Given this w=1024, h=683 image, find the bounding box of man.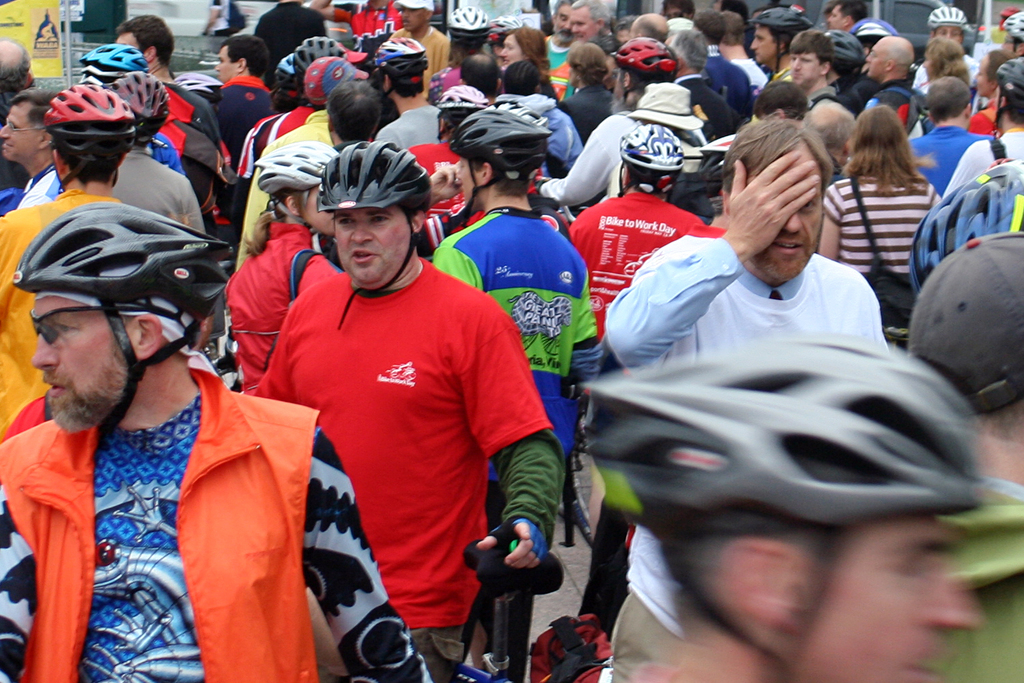
{"left": 561, "top": 0, "right": 610, "bottom": 98}.
